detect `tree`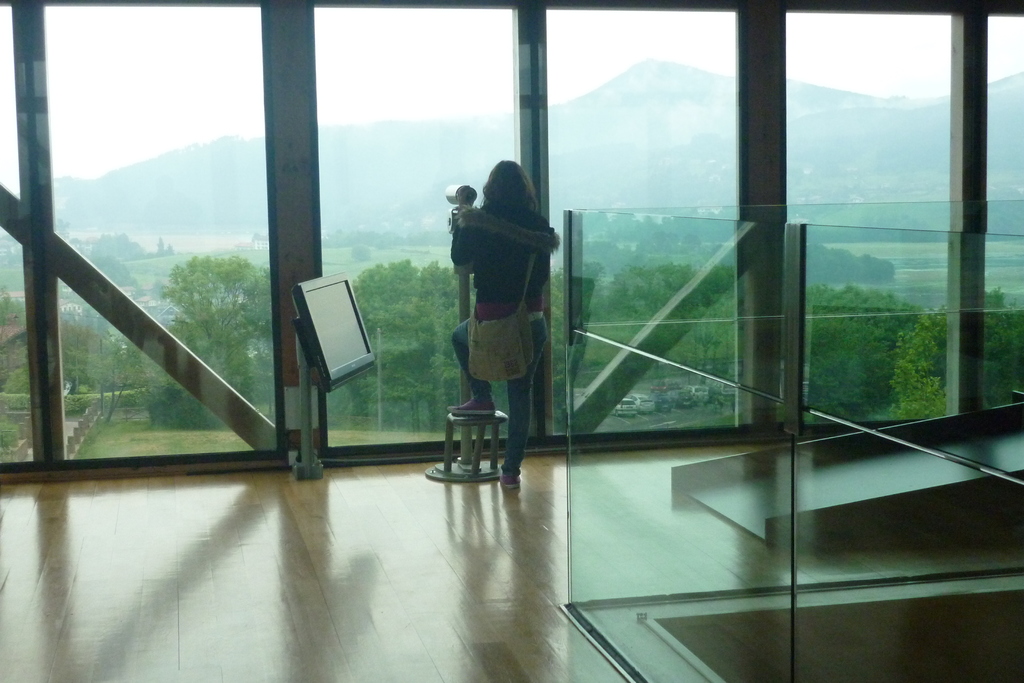
<bbox>976, 283, 1022, 409</bbox>
